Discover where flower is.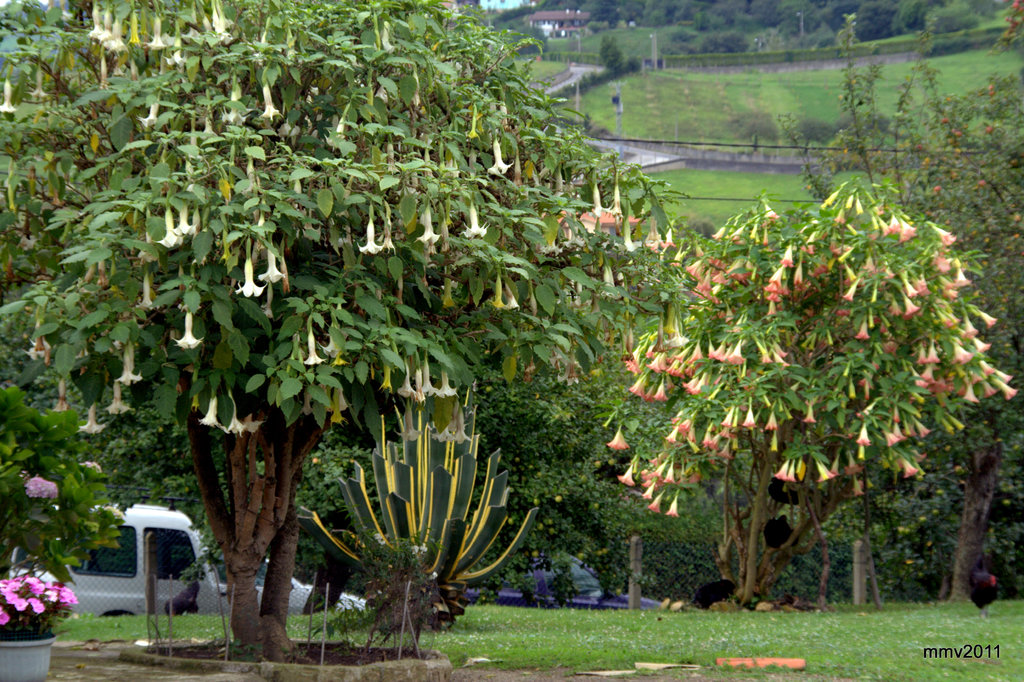
Discovered at 257/249/287/289.
